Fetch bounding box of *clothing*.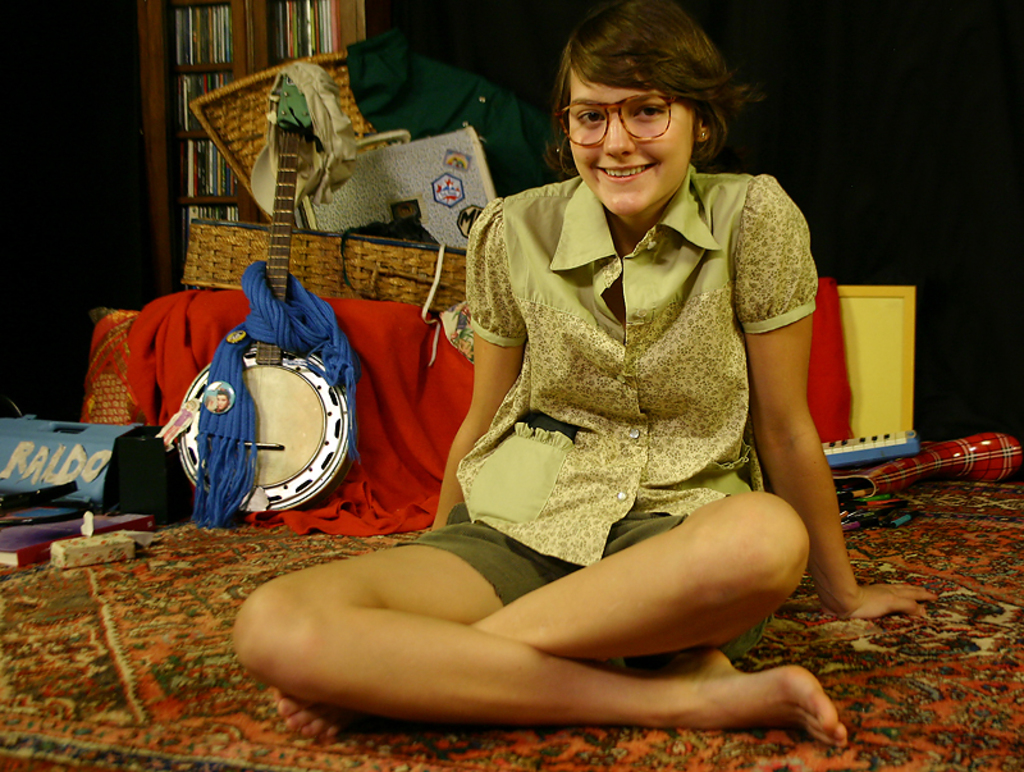
Bbox: 422 146 819 581.
